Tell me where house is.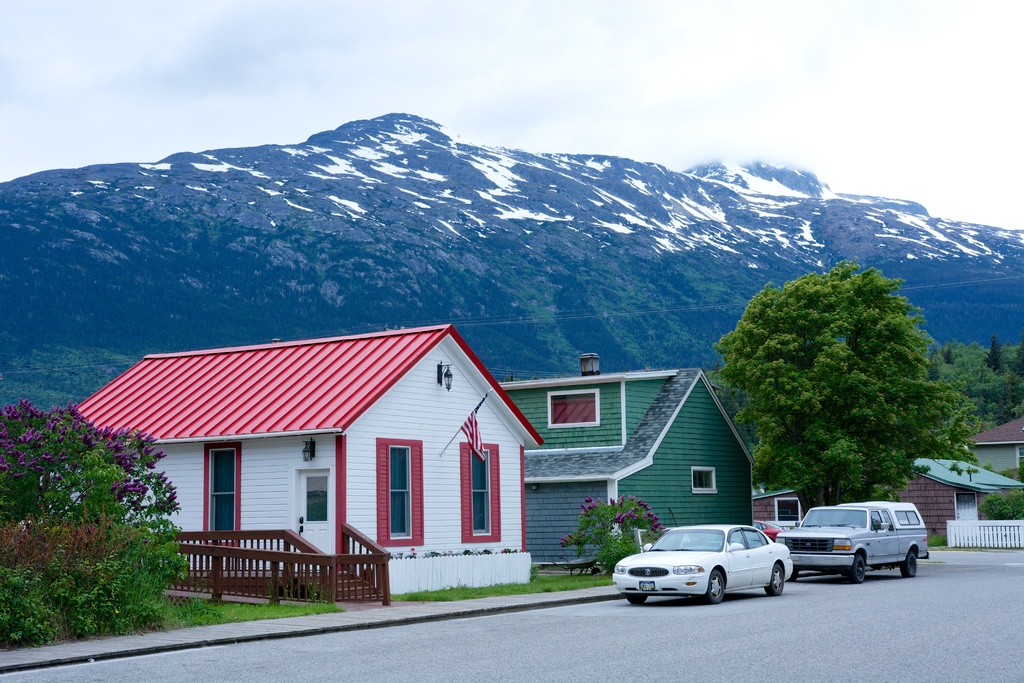
house is at bbox=(860, 459, 1023, 541).
